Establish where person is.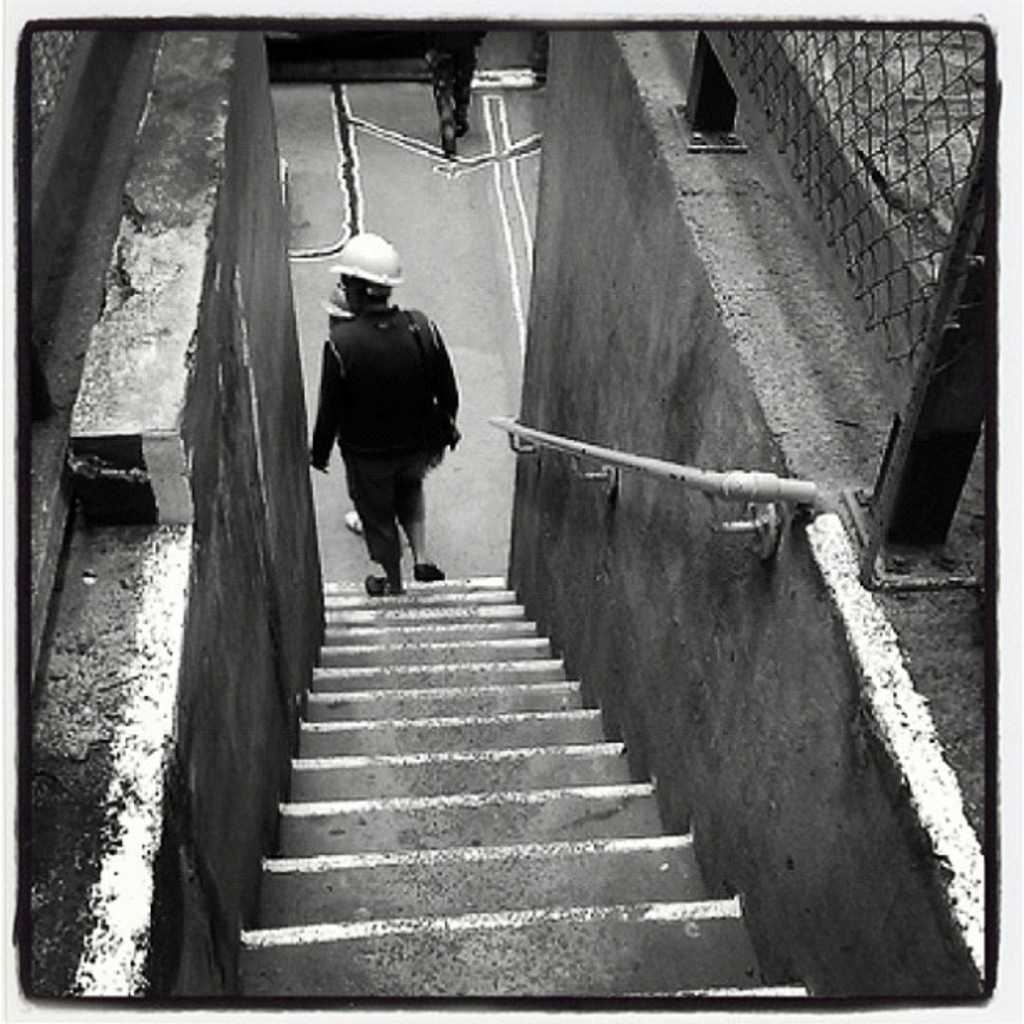
Established at [left=423, top=17, right=479, bottom=156].
